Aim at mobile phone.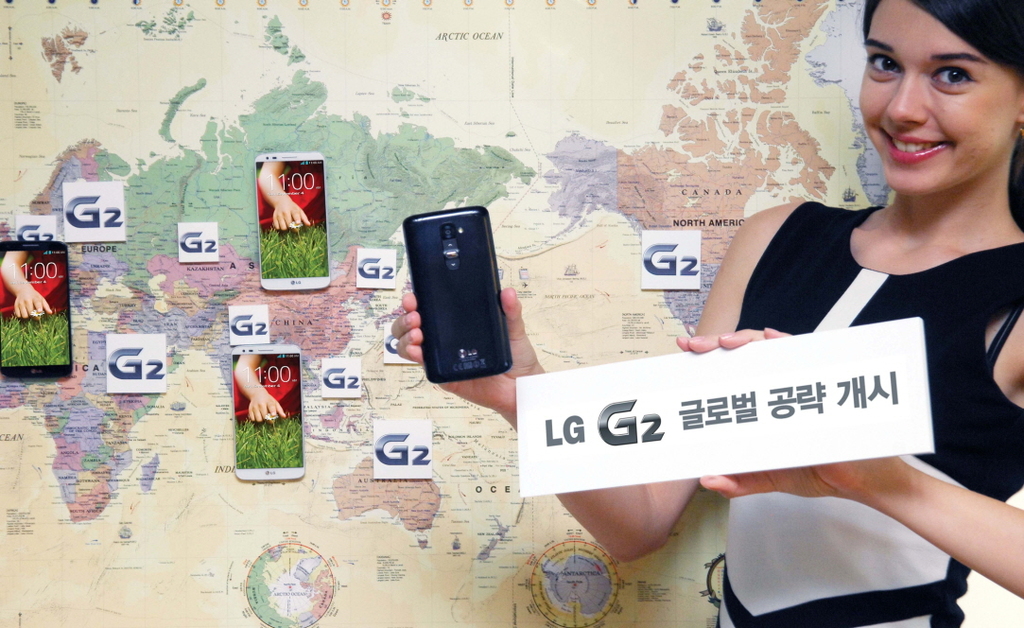
Aimed at l=249, t=154, r=334, b=298.
